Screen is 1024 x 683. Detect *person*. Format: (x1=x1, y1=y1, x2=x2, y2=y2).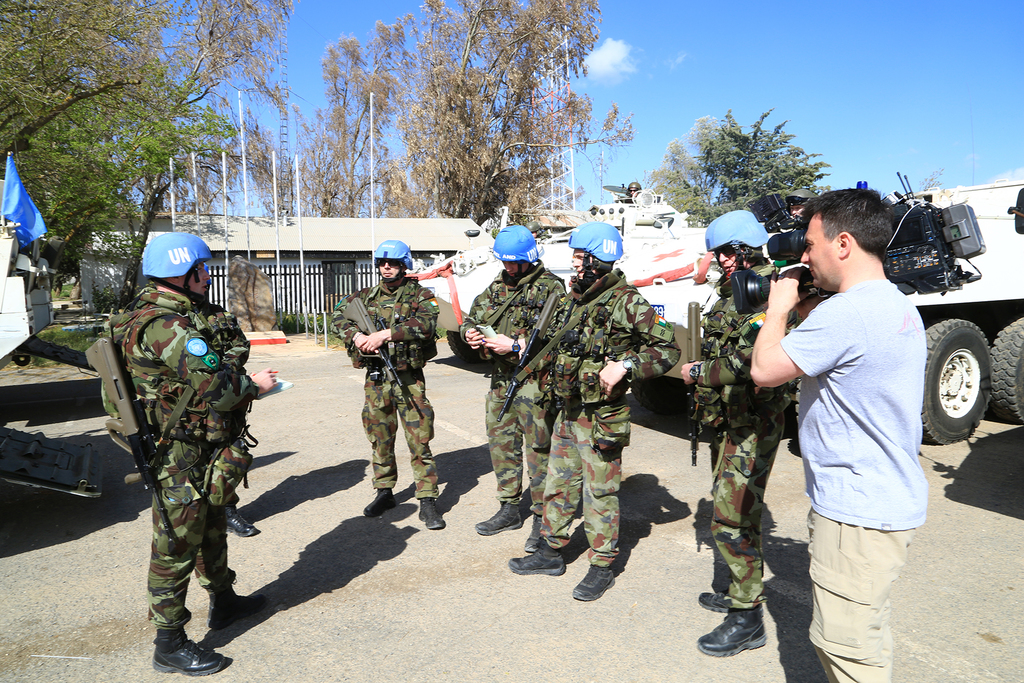
(x1=324, y1=236, x2=441, y2=537).
